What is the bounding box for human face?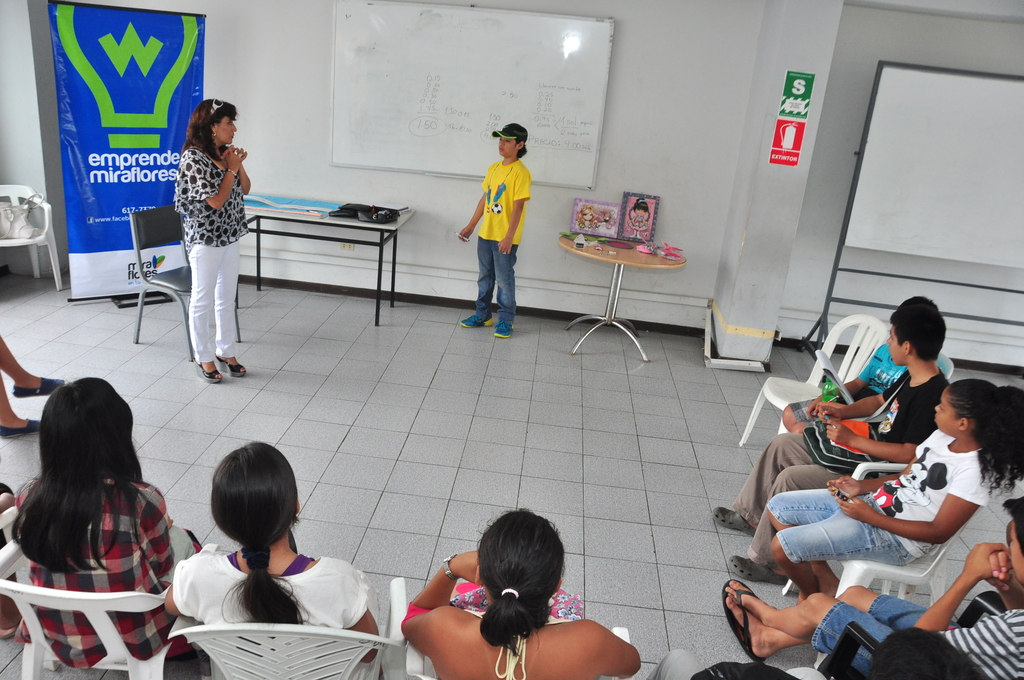
[left=204, top=106, right=239, bottom=149].
